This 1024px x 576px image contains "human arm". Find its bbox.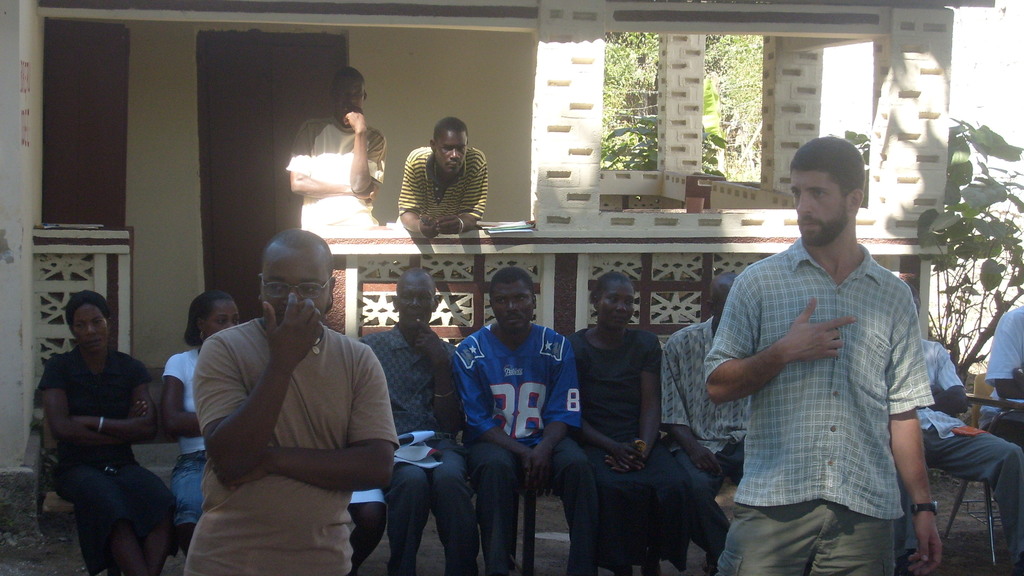
x1=191, y1=287, x2=326, y2=493.
